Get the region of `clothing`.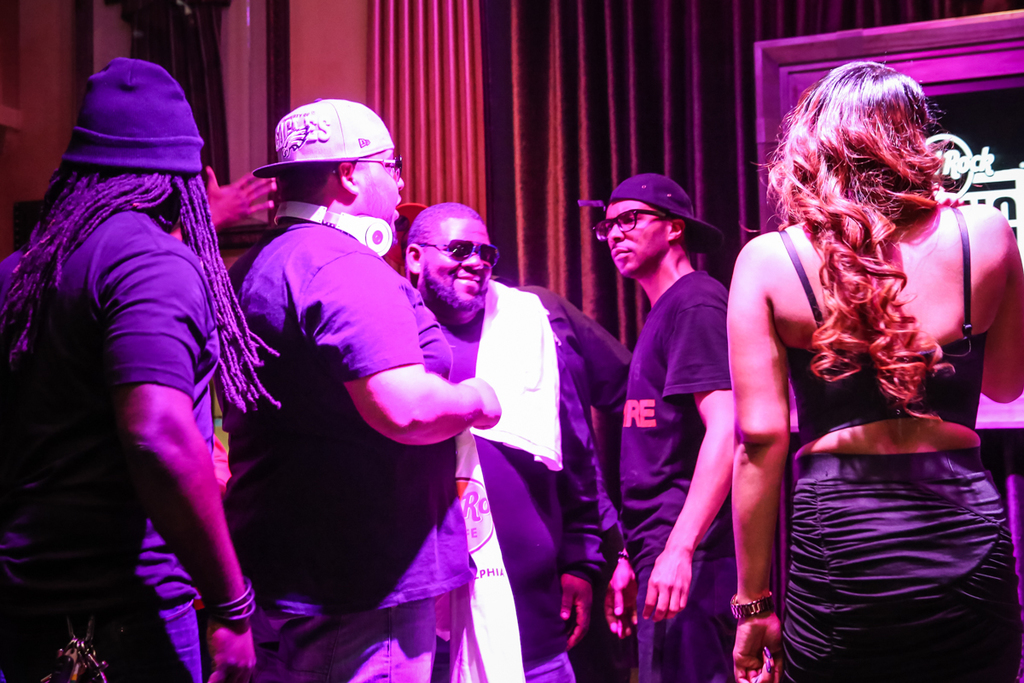
bbox=[736, 185, 1002, 636].
